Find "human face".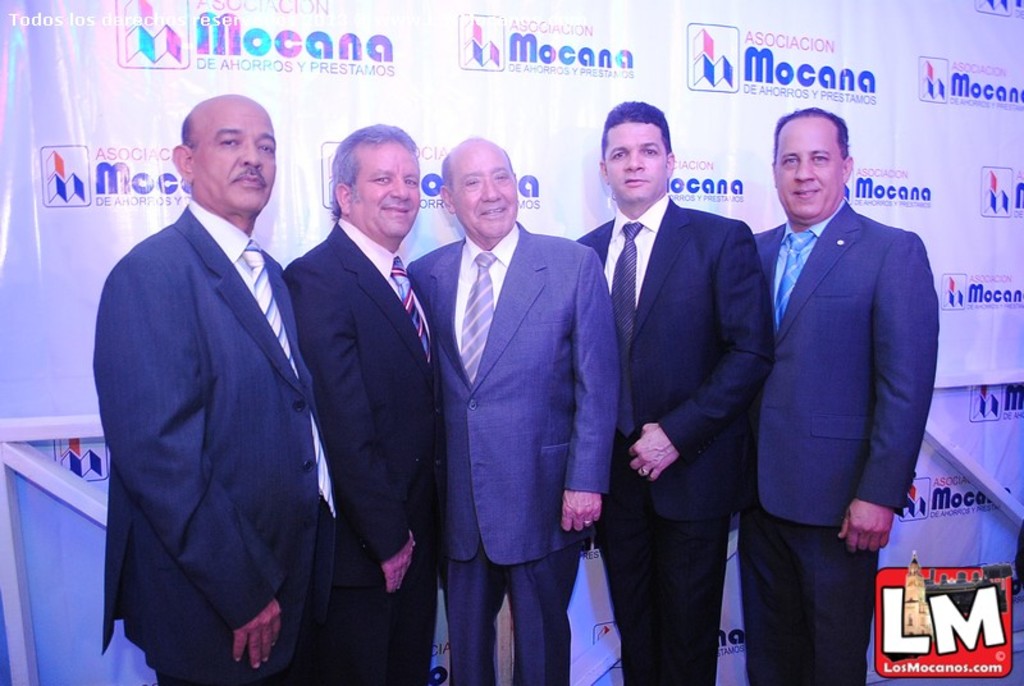
bbox(460, 150, 518, 238).
